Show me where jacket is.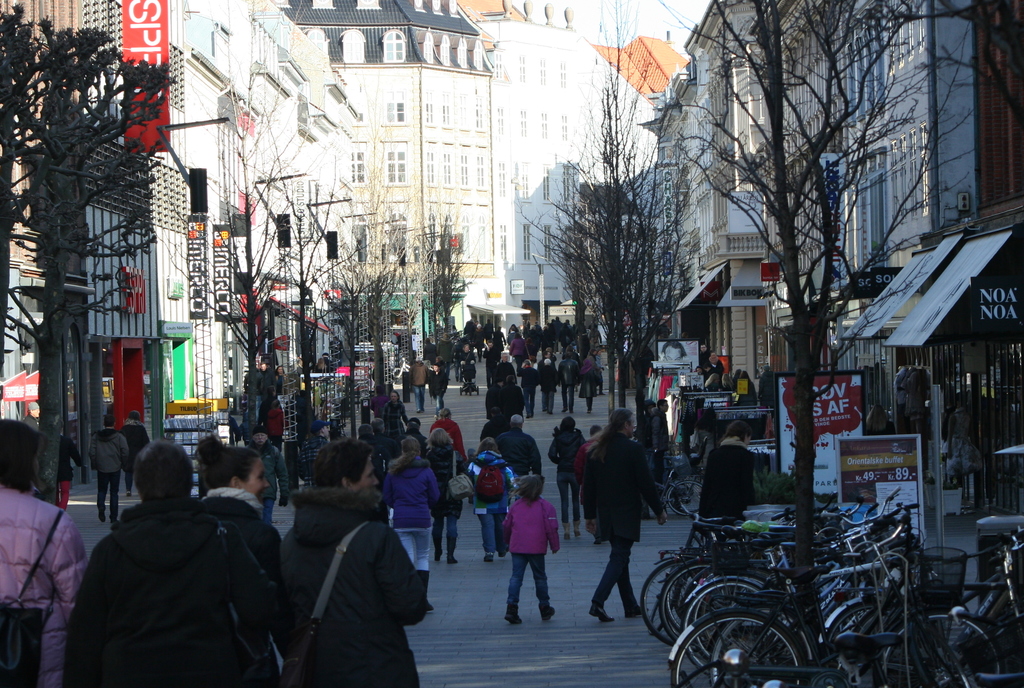
jacket is at 88,428,131,477.
